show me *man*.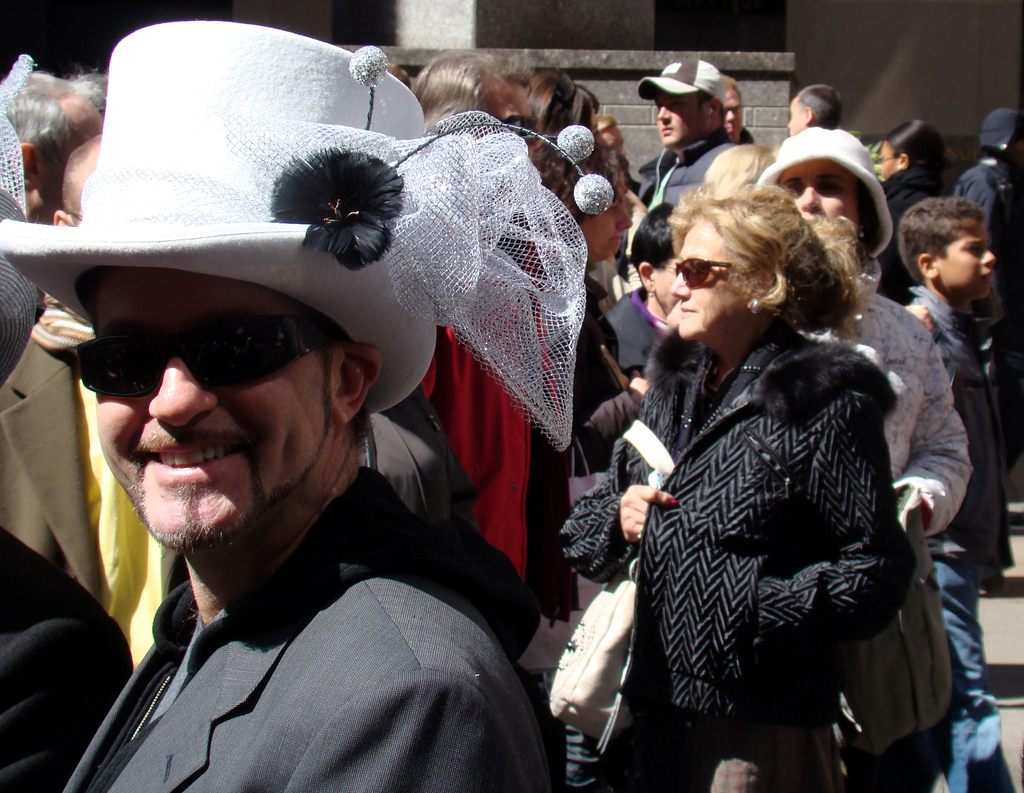
*man* is here: BBox(0, 127, 181, 658).
